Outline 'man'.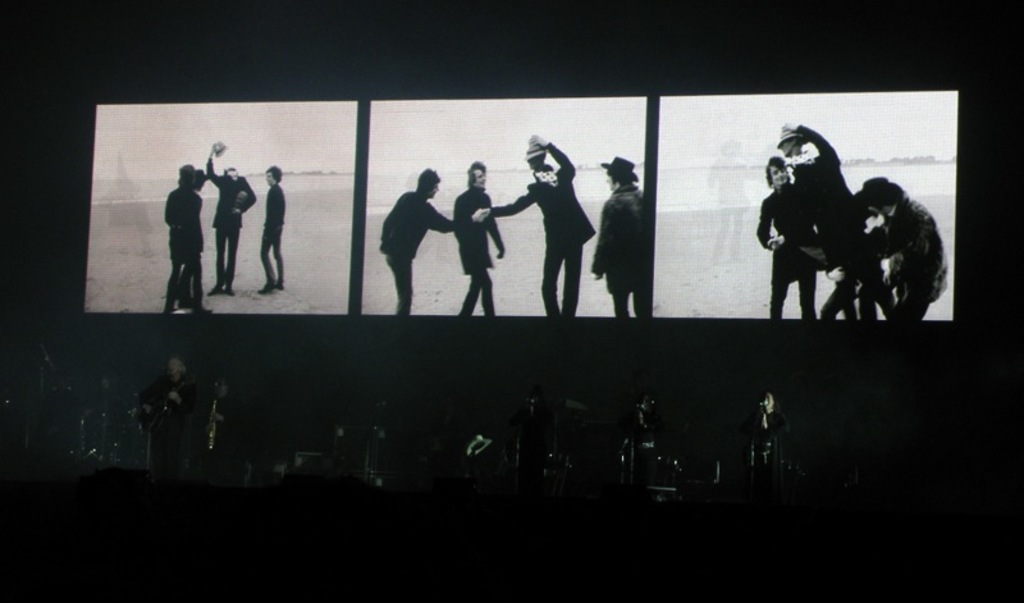
Outline: crop(449, 157, 503, 319).
